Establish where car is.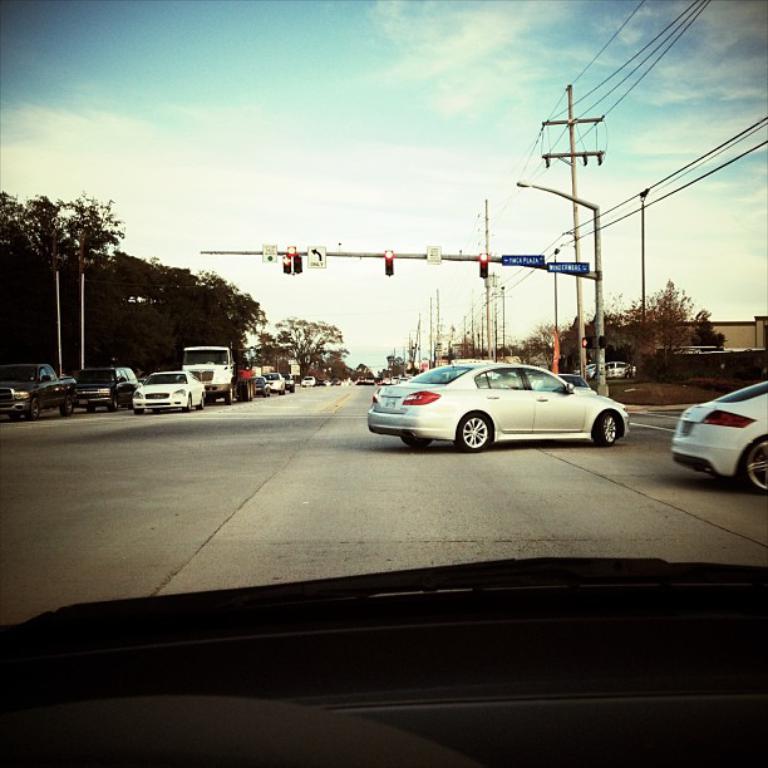
Established at <region>281, 371, 294, 392</region>.
